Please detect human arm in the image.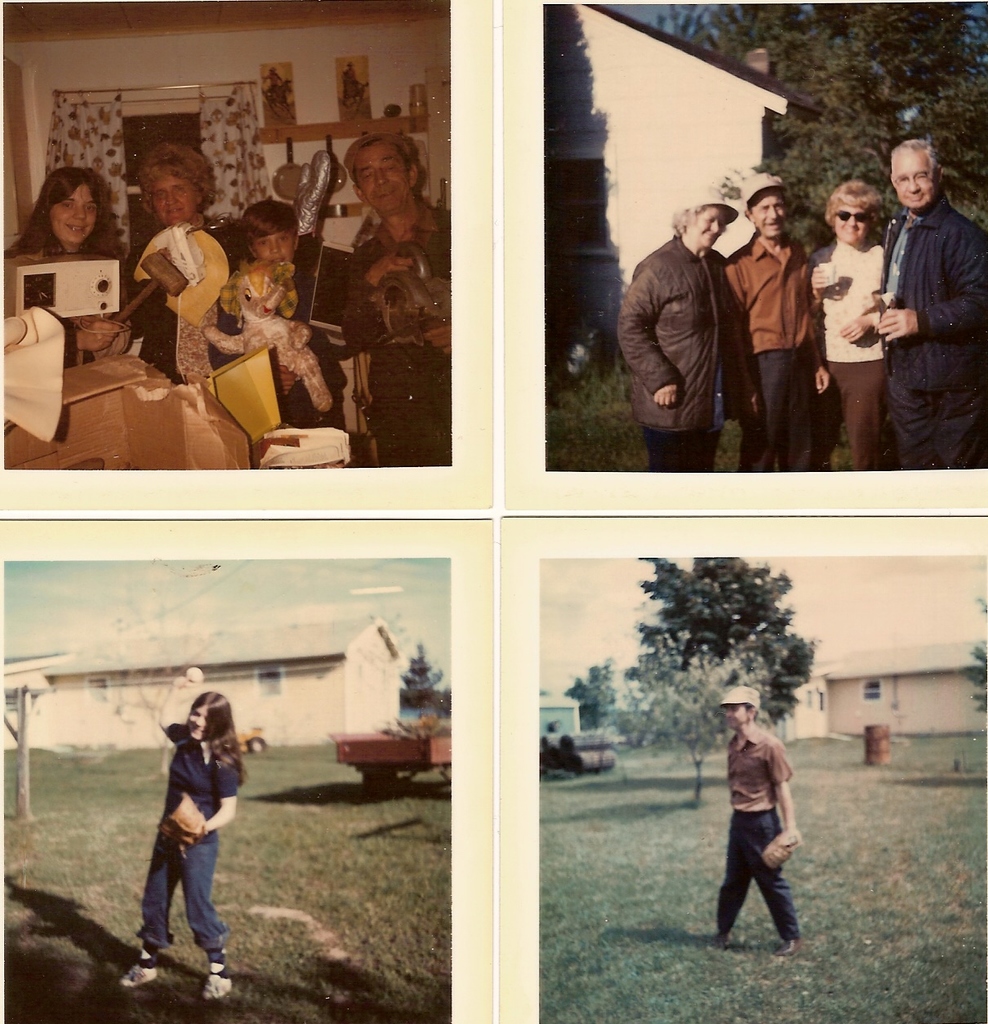
158:680:189:753.
